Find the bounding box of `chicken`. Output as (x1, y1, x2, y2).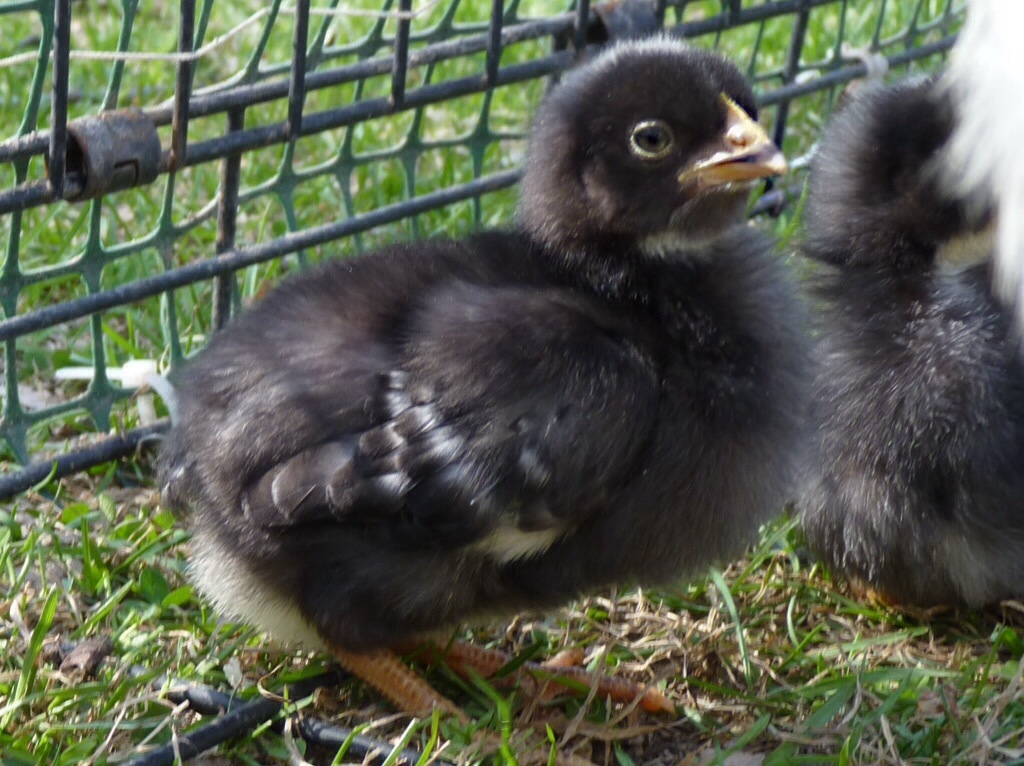
(202, 45, 808, 765).
